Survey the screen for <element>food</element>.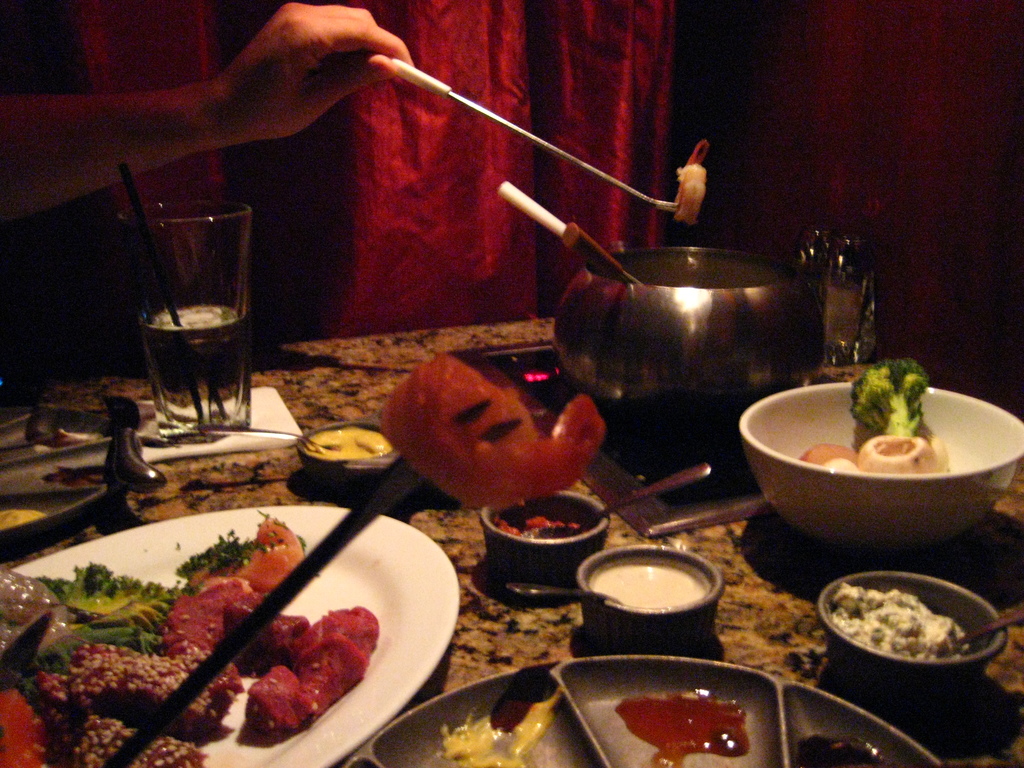
Survey found: detection(305, 425, 394, 458).
